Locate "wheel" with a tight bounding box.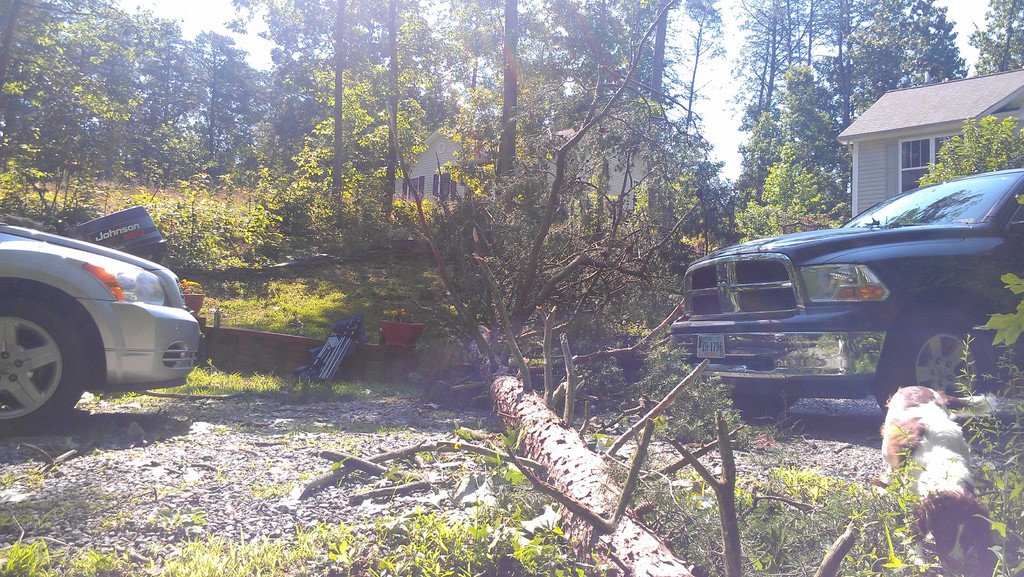
[874, 309, 989, 414].
